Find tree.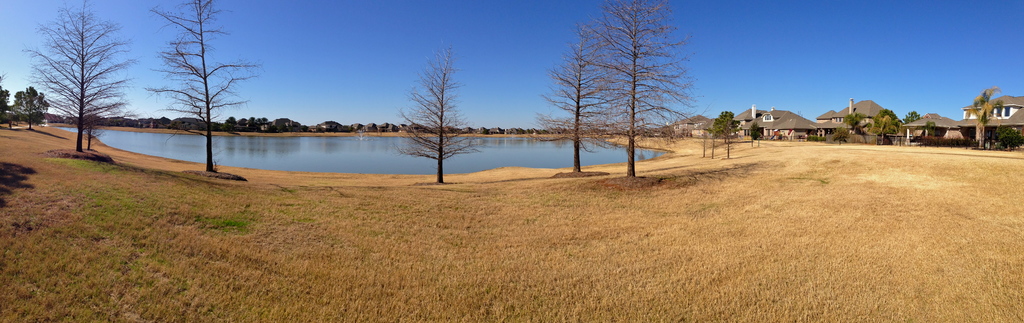
locate(22, 0, 141, 152).
